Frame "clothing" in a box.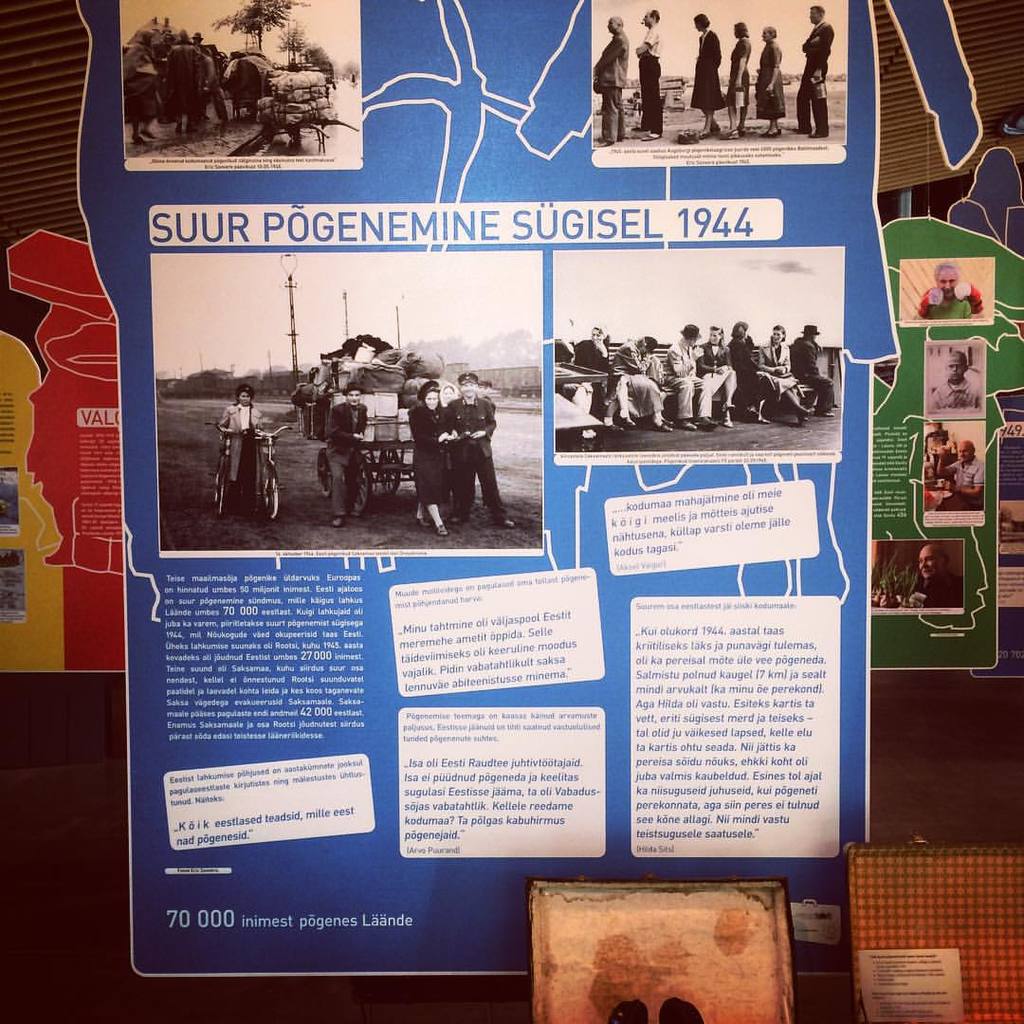
pyautogui.locateOnScreen(397, 397, 450, 496).
